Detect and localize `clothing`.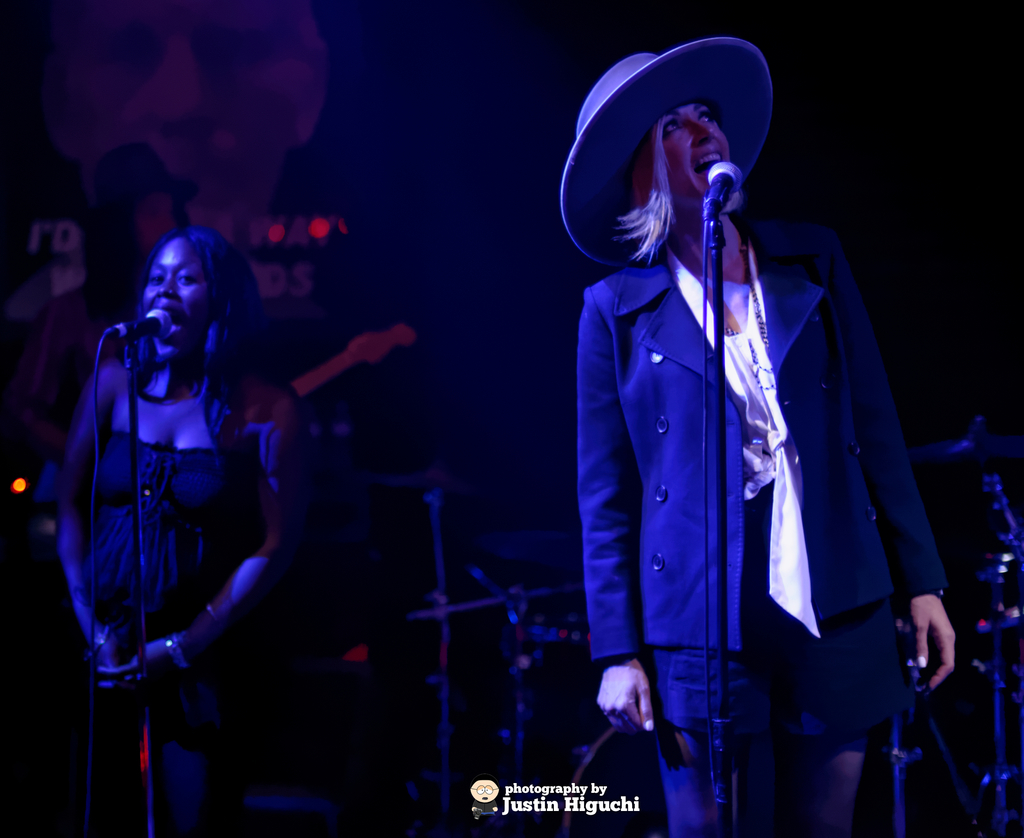
Localized at region(575, 245, 955, 837).
